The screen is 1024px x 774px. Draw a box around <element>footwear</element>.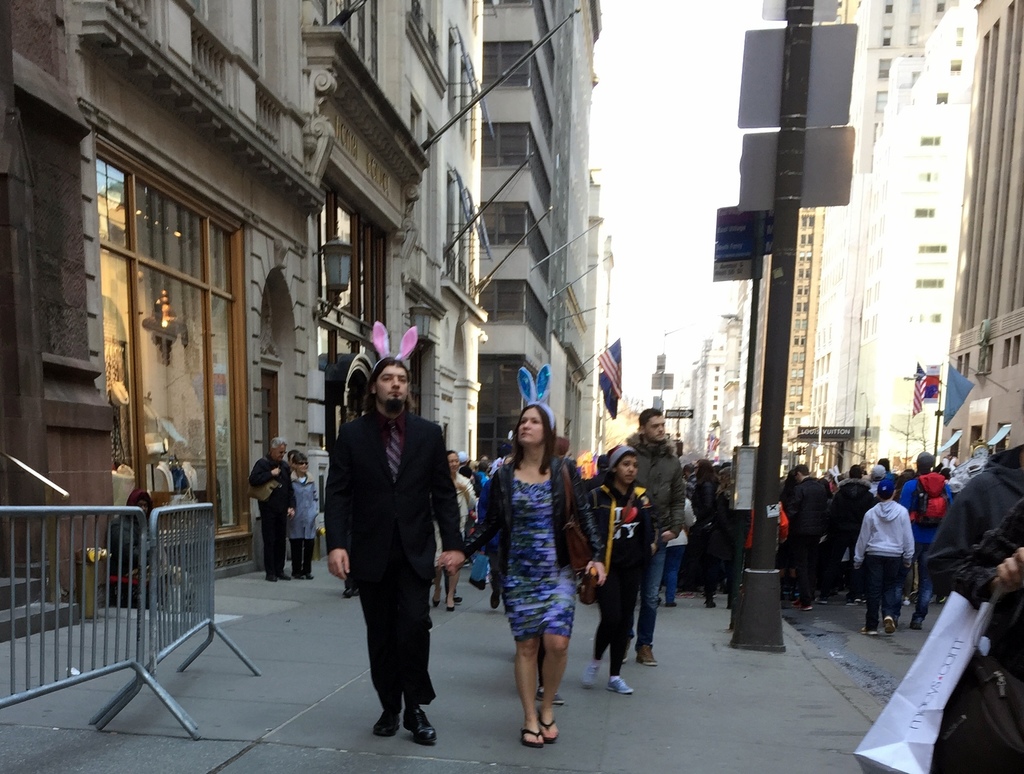
(520,723,542,744).
